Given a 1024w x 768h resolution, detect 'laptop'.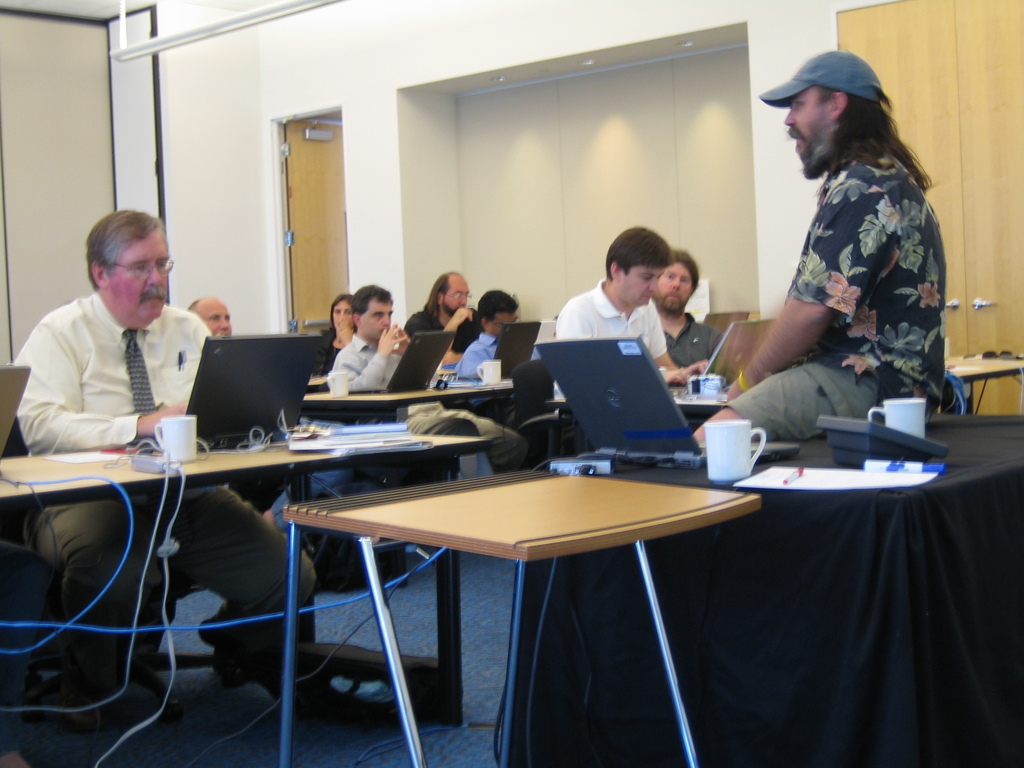
l=536, t=335, r=803, b=468.
